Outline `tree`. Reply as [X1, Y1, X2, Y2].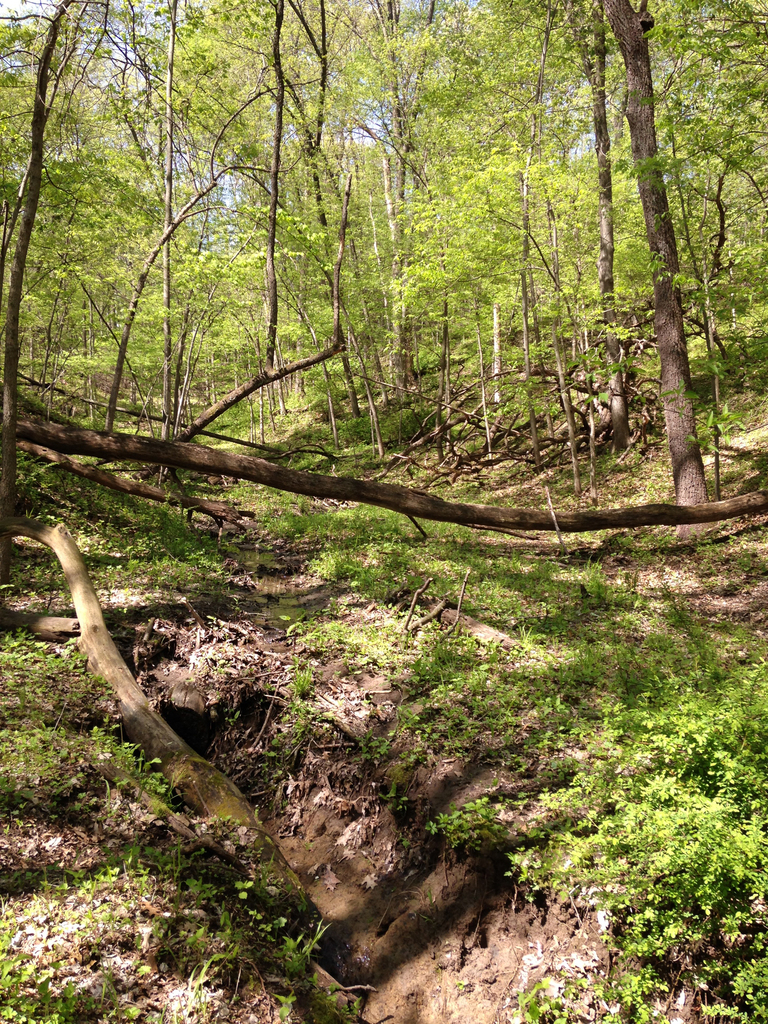
[0, 0, 97, 588].
